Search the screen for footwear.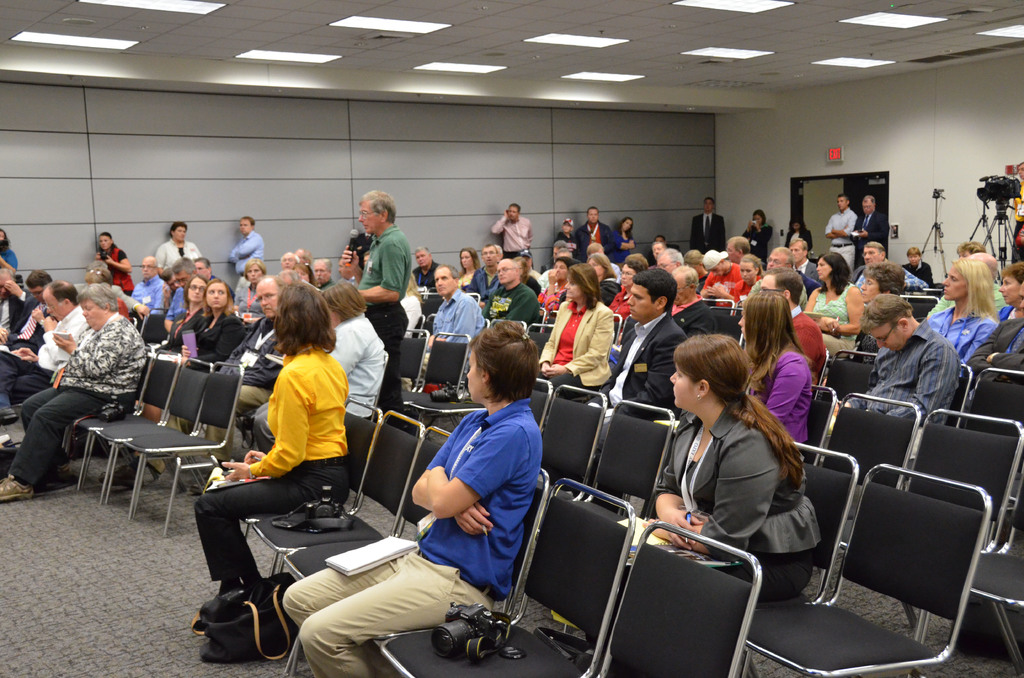
Found at <box>101,462,144,485</box>.
